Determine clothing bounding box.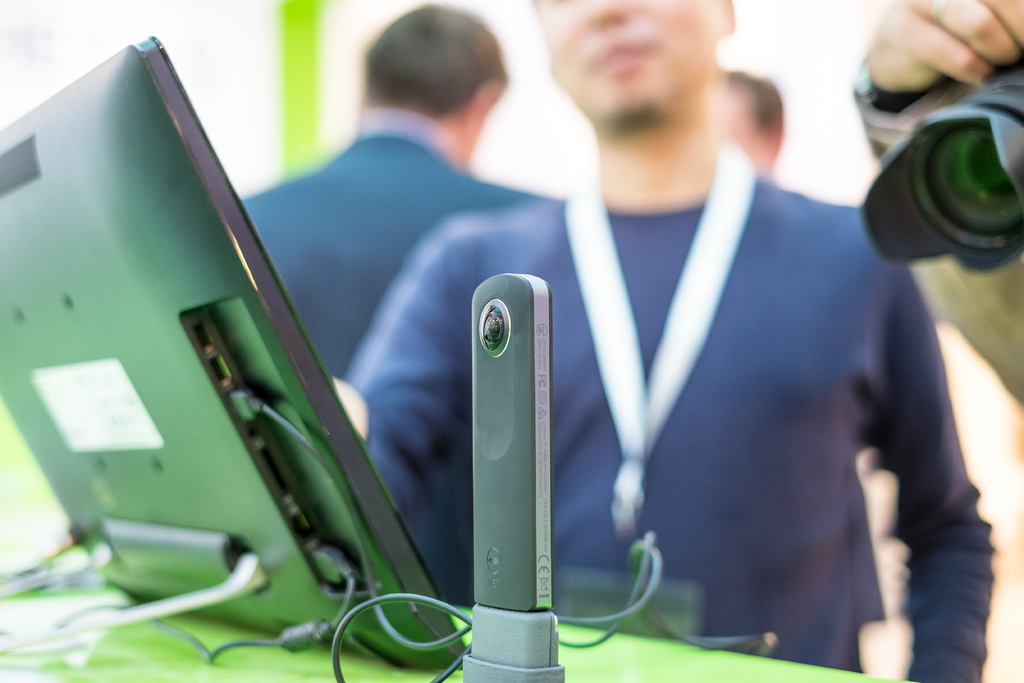
Determined: rect(439, 95, 957, 682).
